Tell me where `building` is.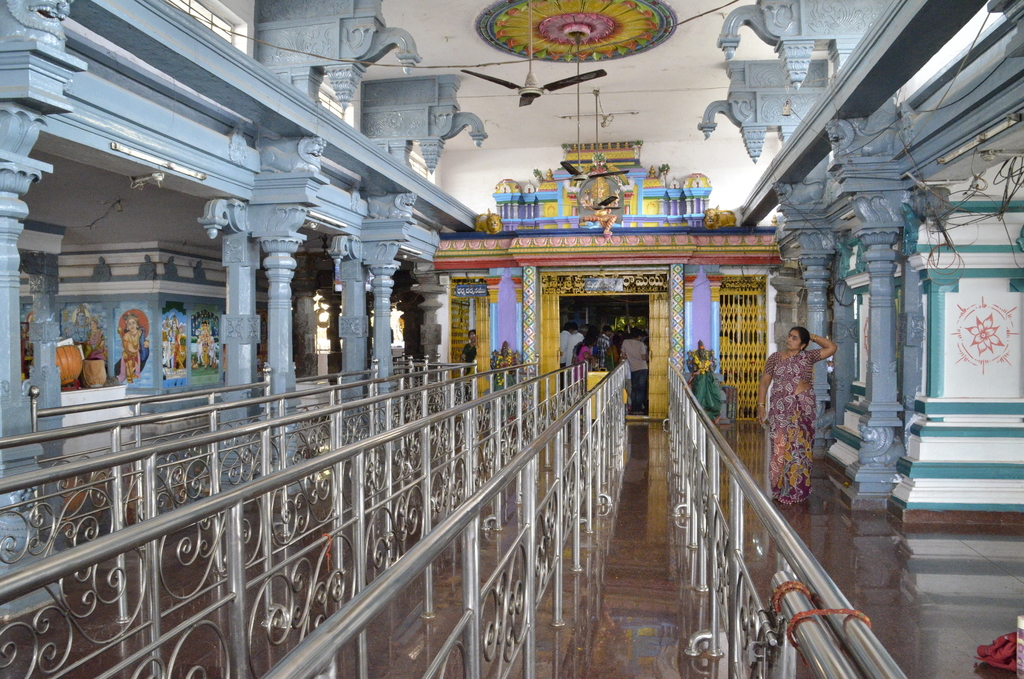
`building` is at box(0, 0, 1023, 678).
